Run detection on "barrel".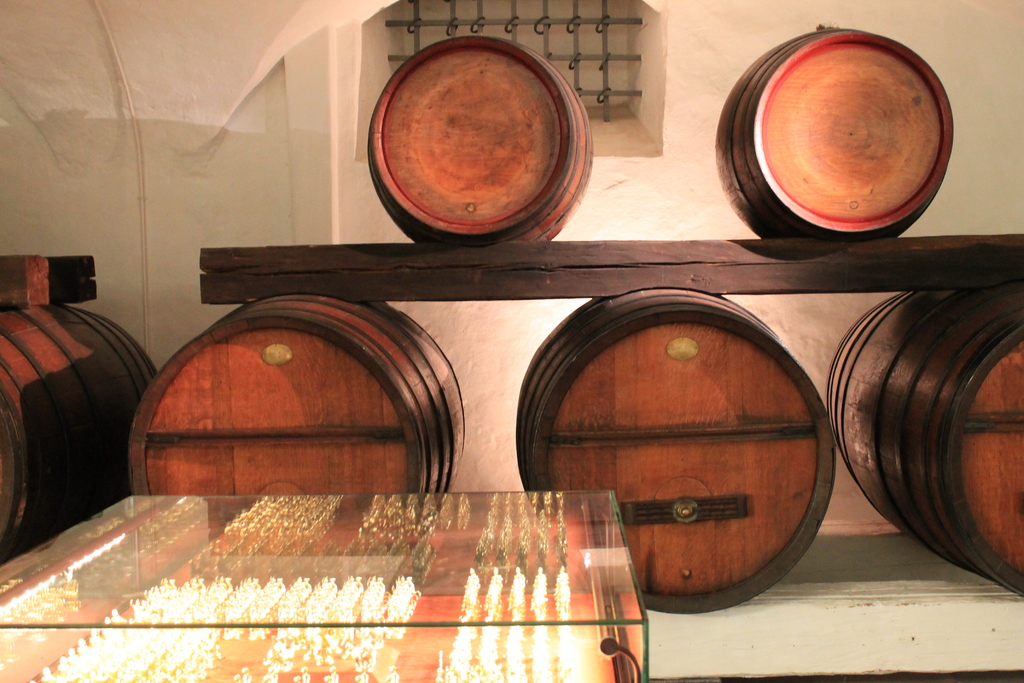
Result: Rect(829, 292, 1023, 597).
